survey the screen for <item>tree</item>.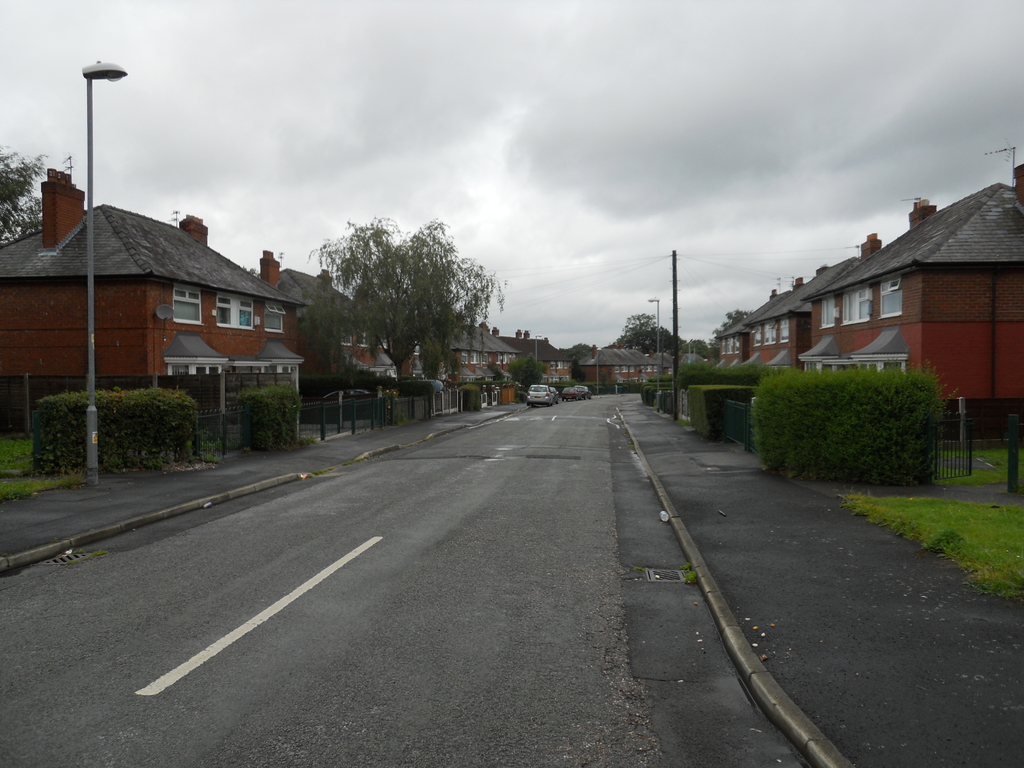
Survey found: (left=706, top=305, right=759, bottom=358).
